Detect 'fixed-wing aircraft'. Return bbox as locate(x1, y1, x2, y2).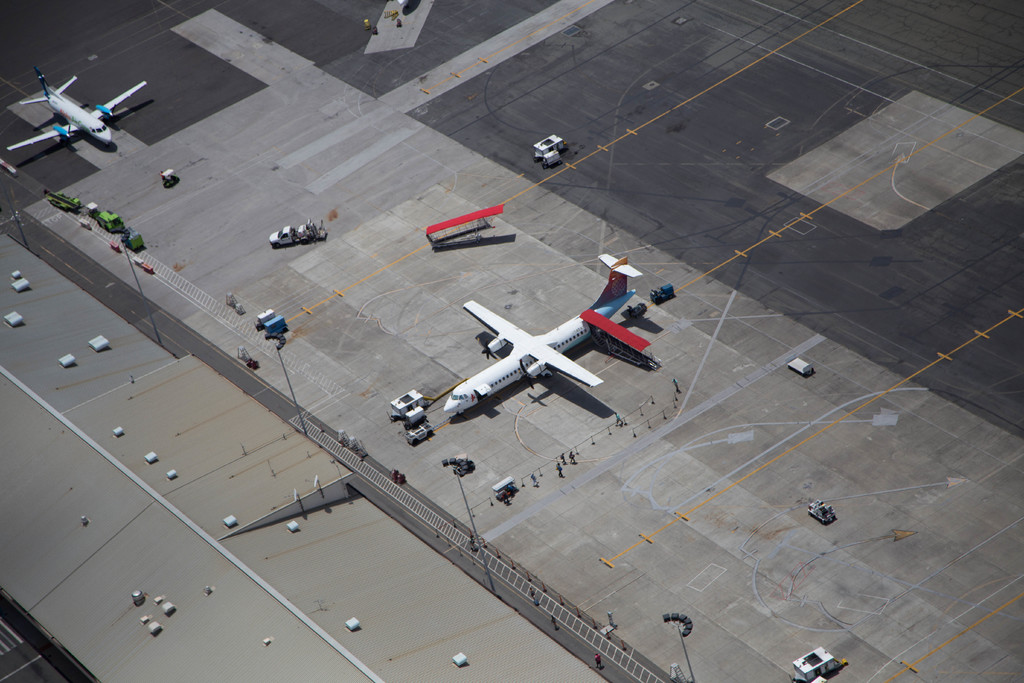
locate(10, 65, 149, 147).
